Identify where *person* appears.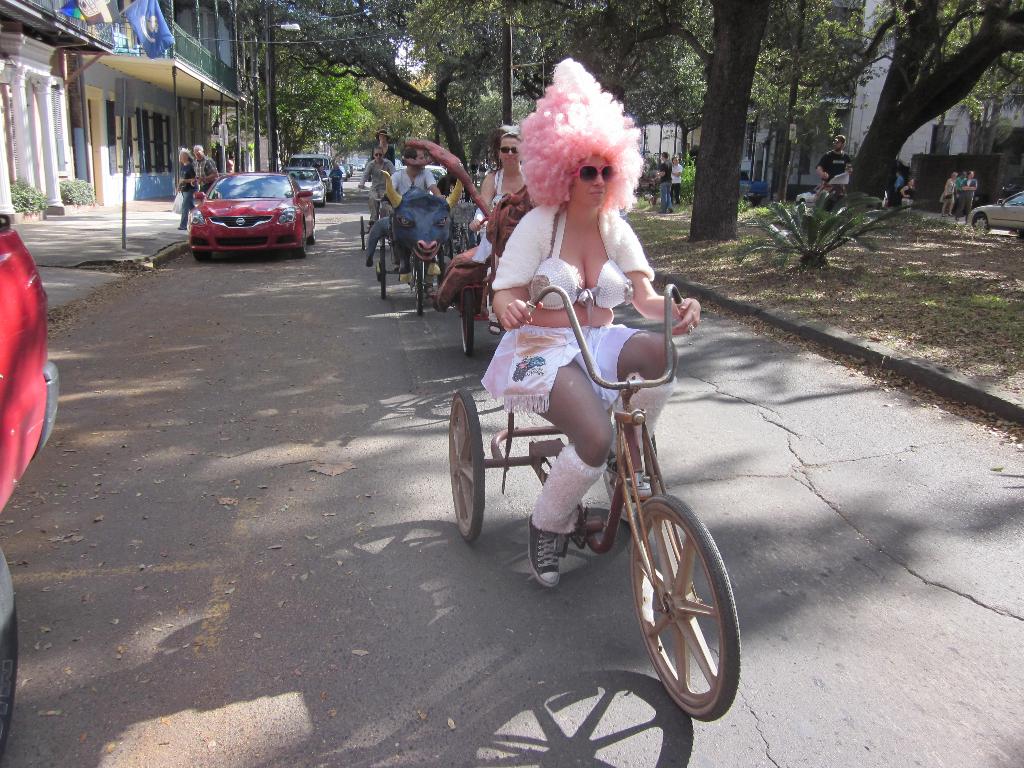
Appears at x1=668 y1=157 x2=685 y2=204.
